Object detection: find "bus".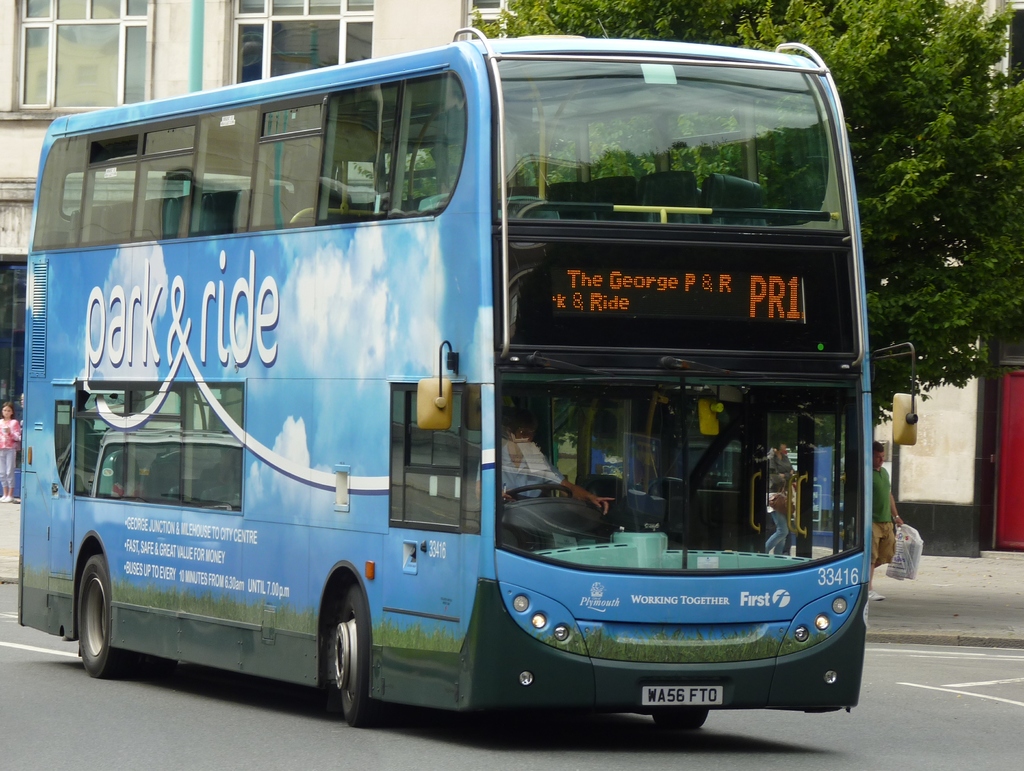
locate(10, 32, 927, 725).
